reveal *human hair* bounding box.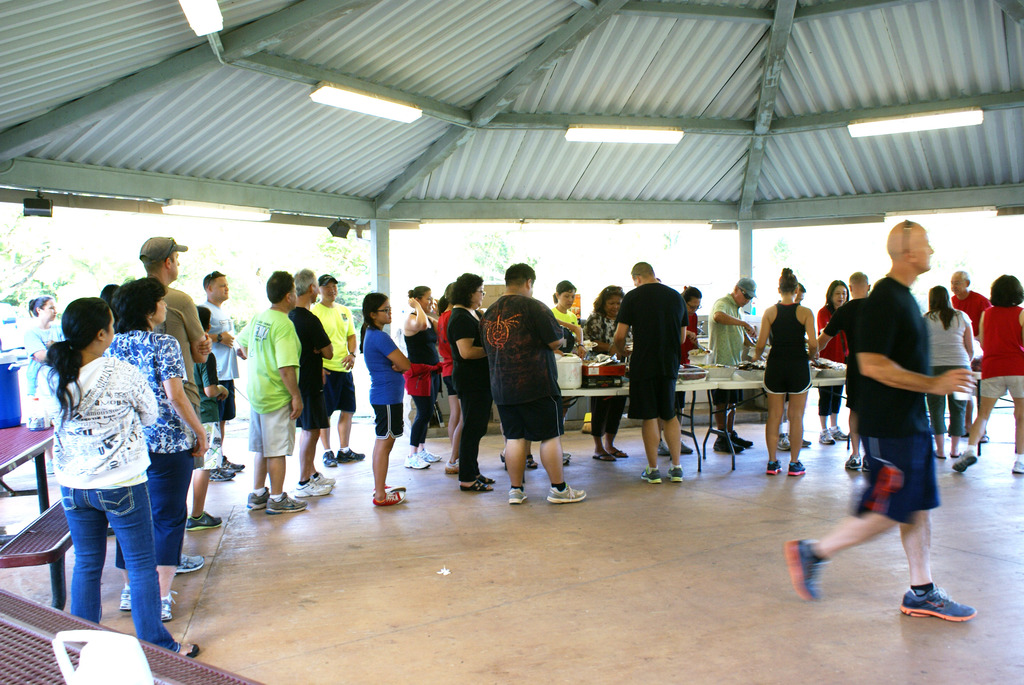
Revealed: {"left": 141, "top": 252, "right": 175, "bottom": 275}.
